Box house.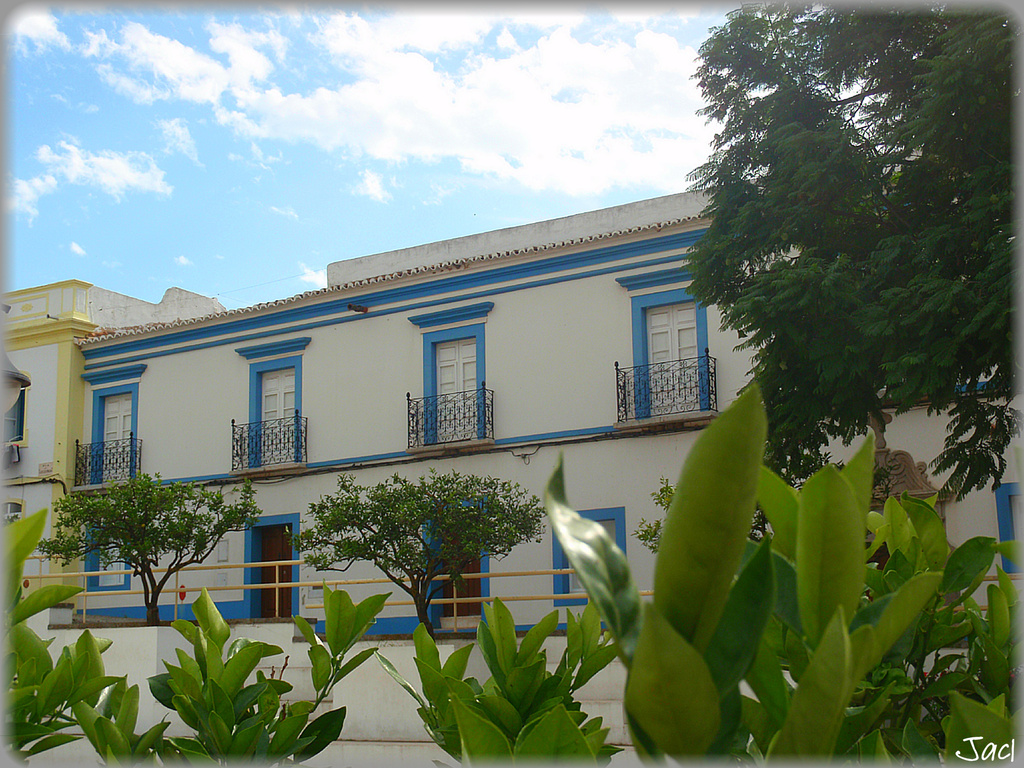
box=[47, 173, 1023, 767].
